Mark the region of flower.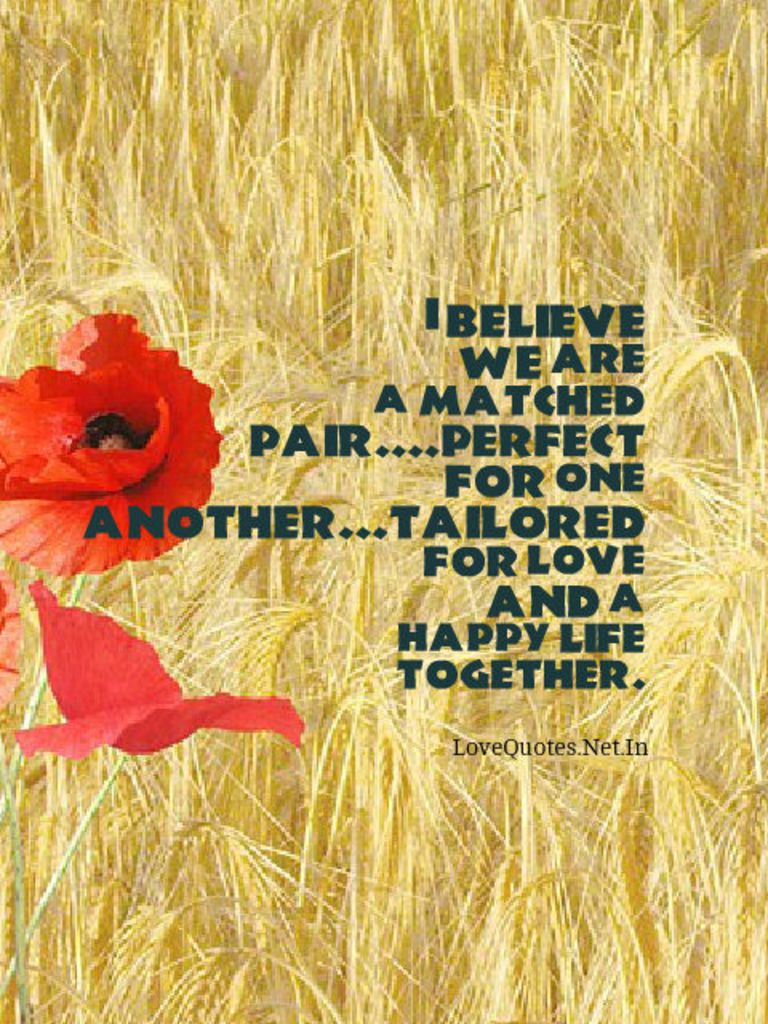
Region: 0:312:218:579.
